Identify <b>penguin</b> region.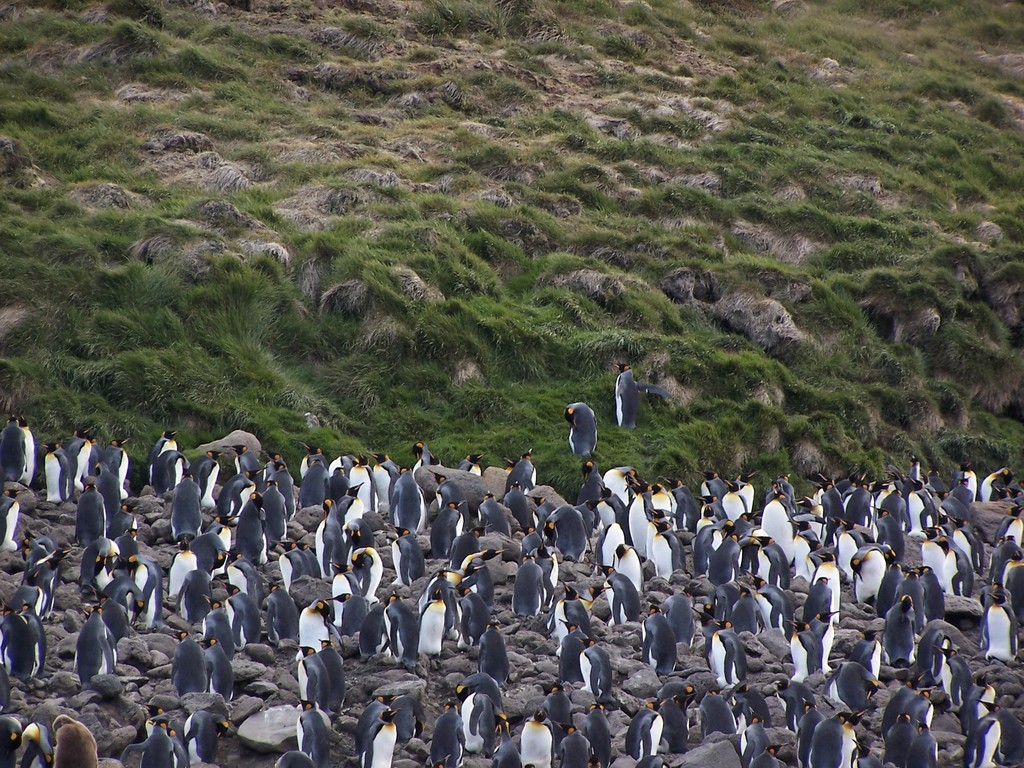
Region: locate(416, 595, 452, 660).
